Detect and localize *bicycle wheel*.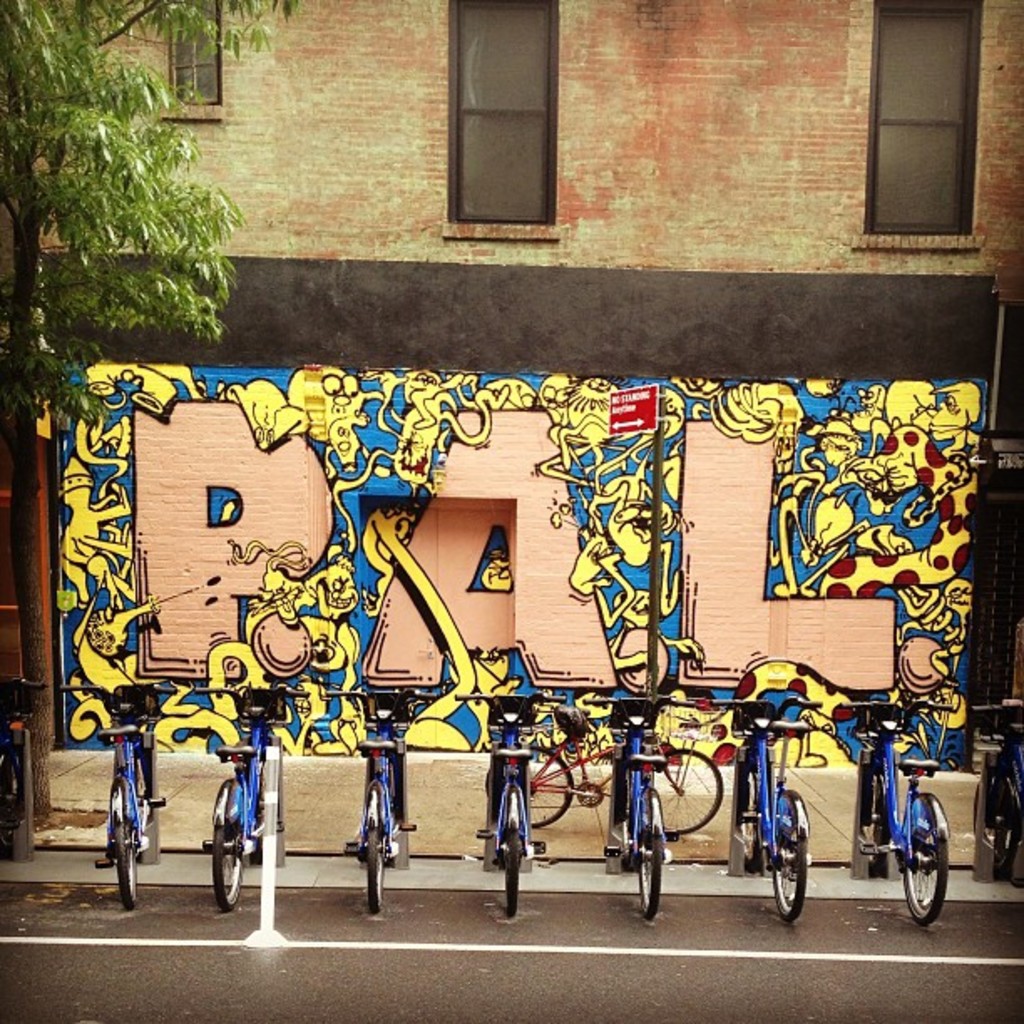
Localized at [left=365, top=827, right=380, bottom=915].
